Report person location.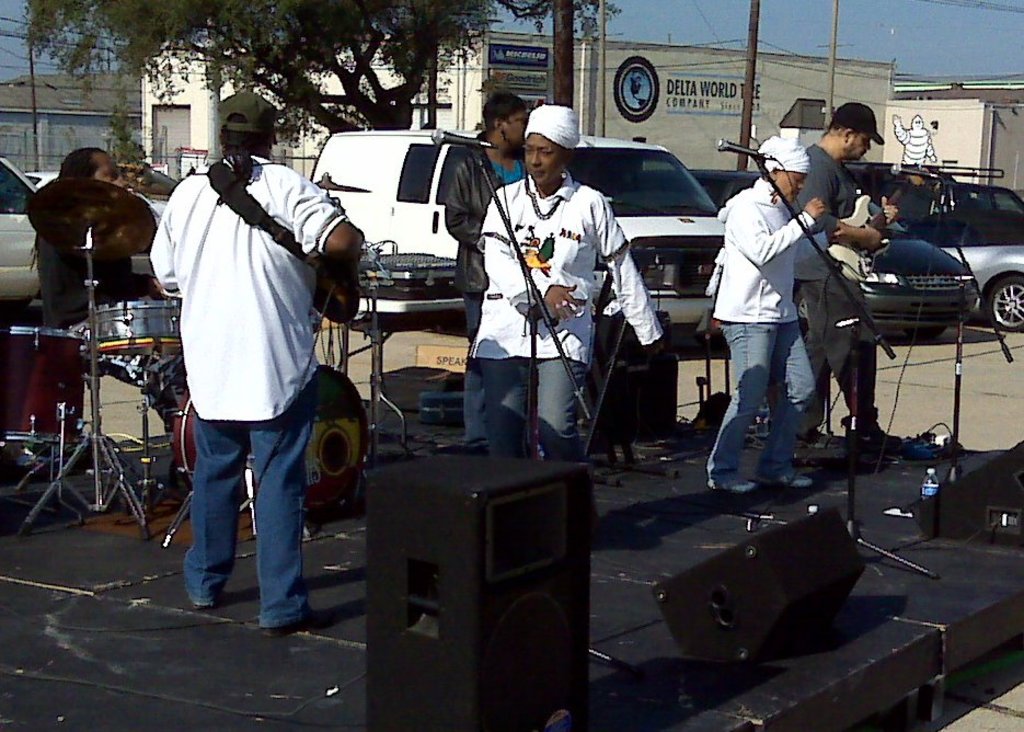
Report: Rect(715, 138, 822, 495).
